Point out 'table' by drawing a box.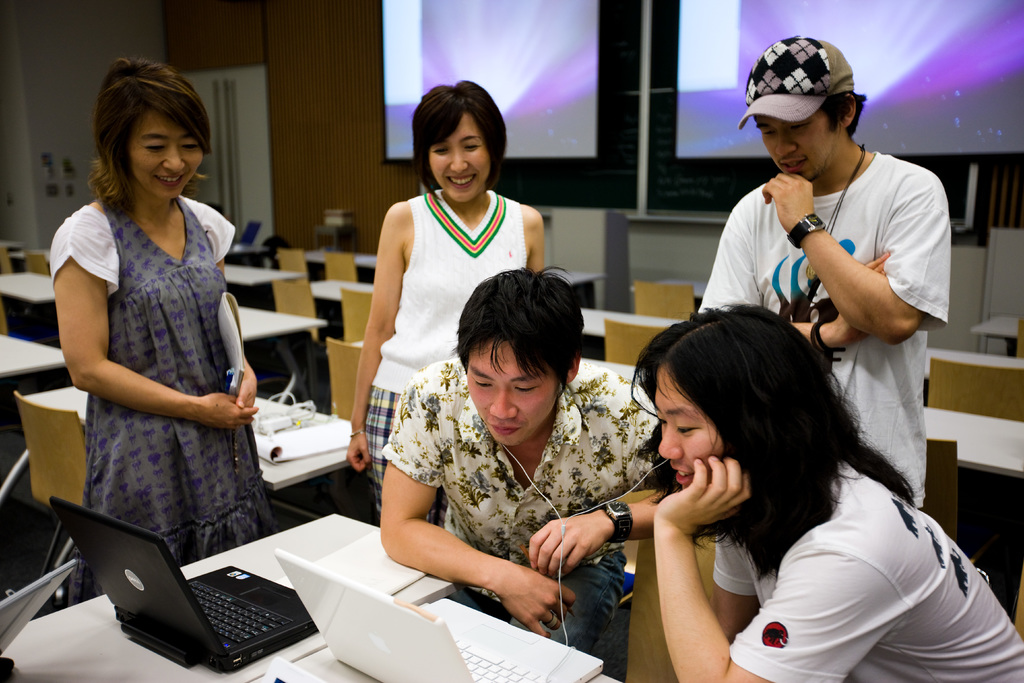
[left=916, top=410, right=1022, bottom=624].
